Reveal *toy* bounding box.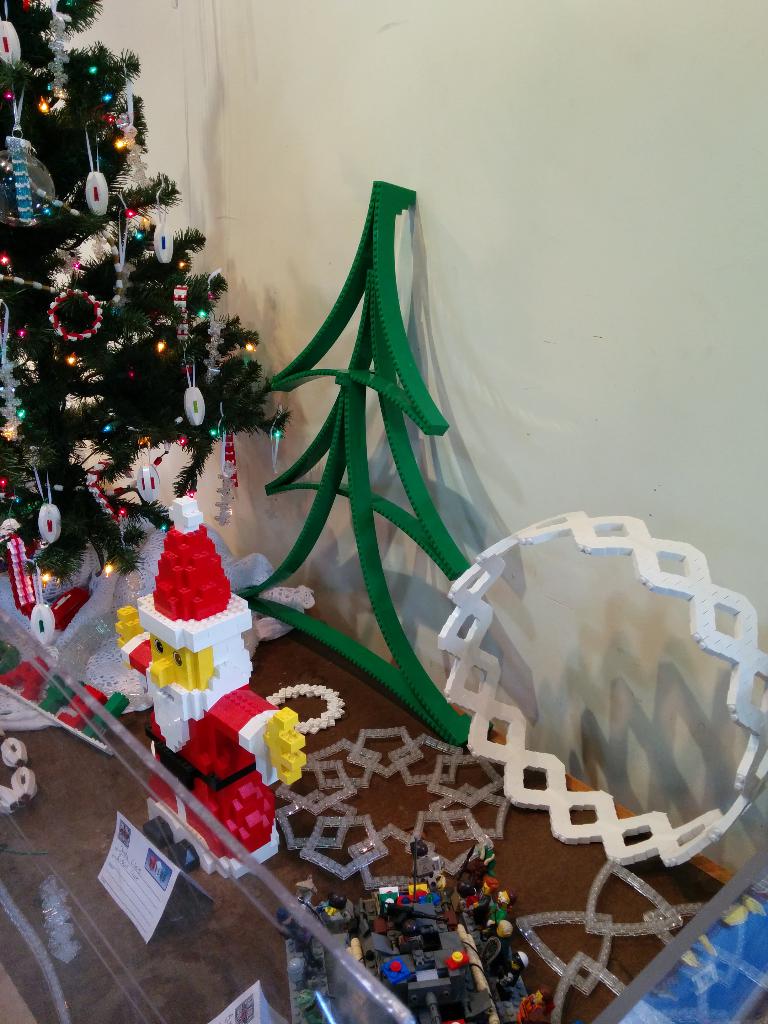
Revealed: [x1=115, y1=490, x2=318, y2=892].
